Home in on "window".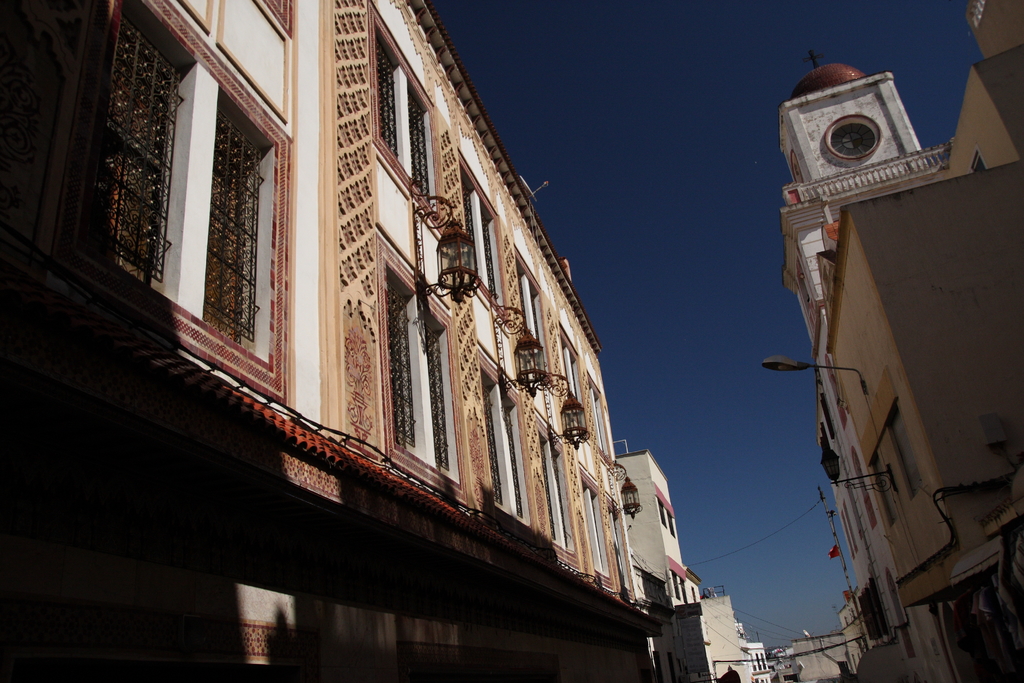
Homed in at select_region(77, 29, 182, 302).
